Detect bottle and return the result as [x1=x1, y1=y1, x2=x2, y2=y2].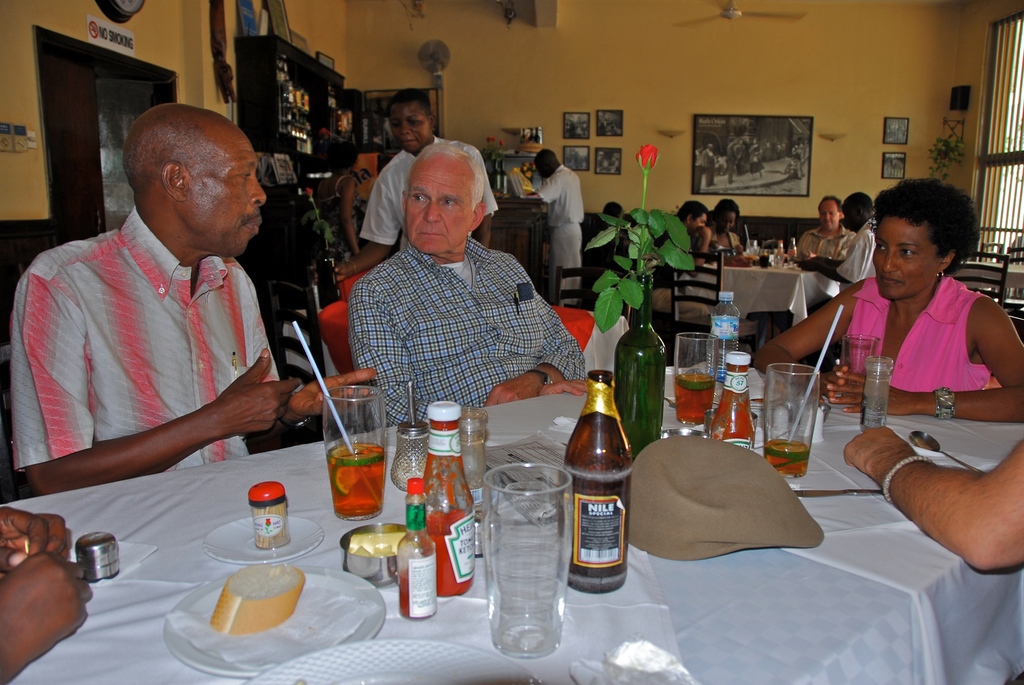
[x1=492, y1=160, x2=500, y2=190].
